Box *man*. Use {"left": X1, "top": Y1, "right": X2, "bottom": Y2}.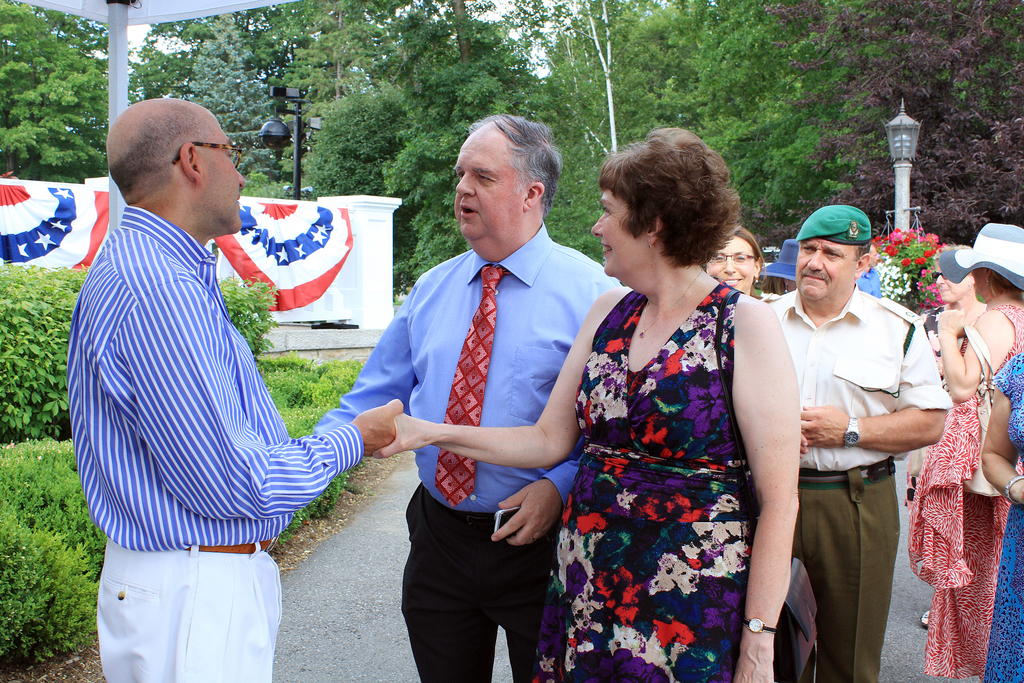
{"left": 61, "top": 98, "right": 408, "bottom": 682}.
